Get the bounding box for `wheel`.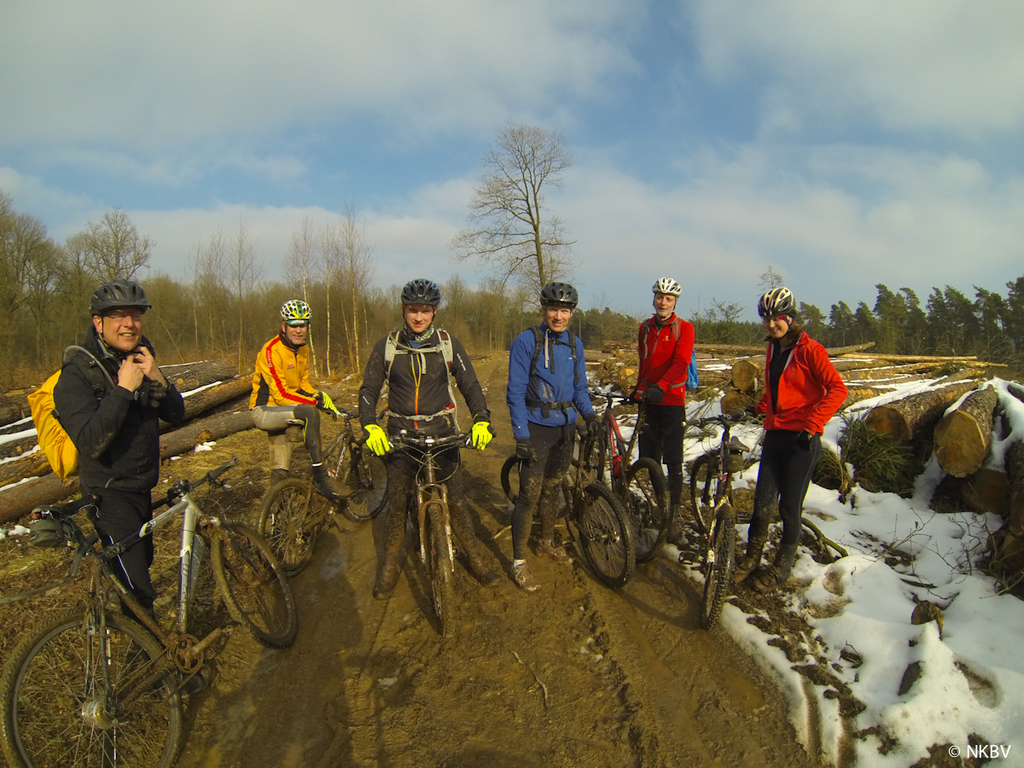
(704,507,734,629).
